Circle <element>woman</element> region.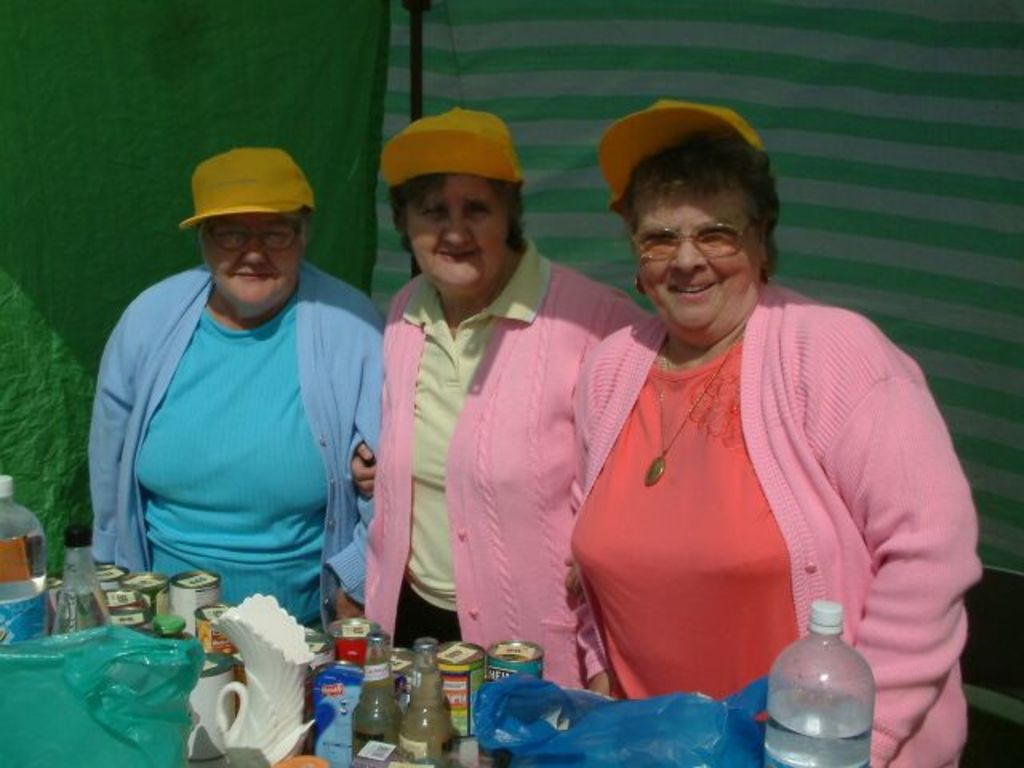
Region: detection(538, 117, 962, 742).
